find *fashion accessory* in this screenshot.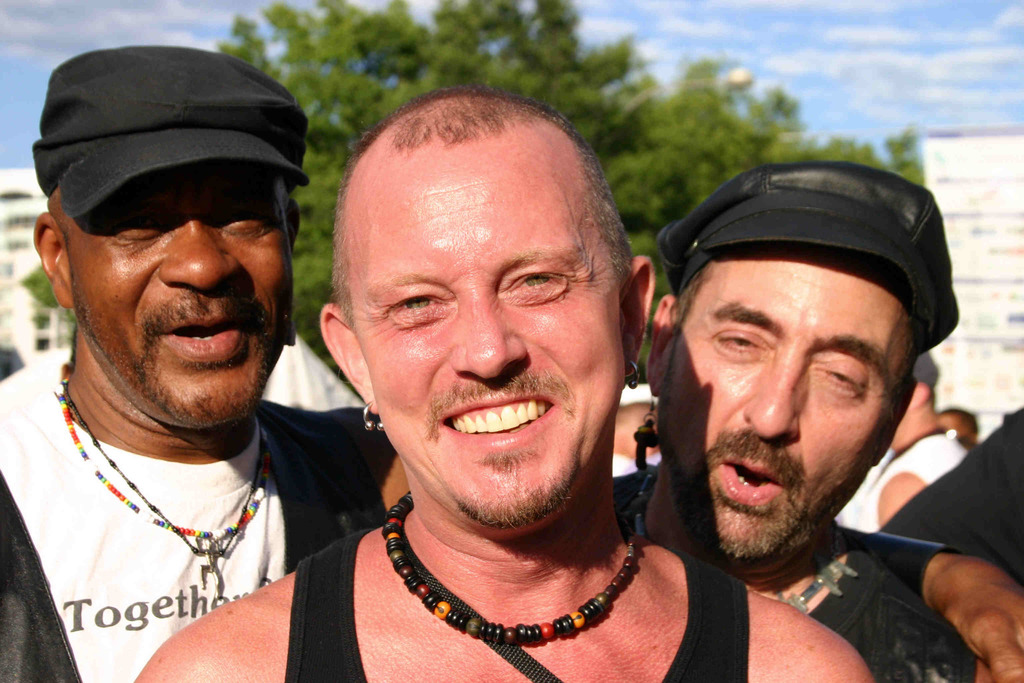
The bounding box for *fashion accessory* is region(380, 484, 642, 642).
